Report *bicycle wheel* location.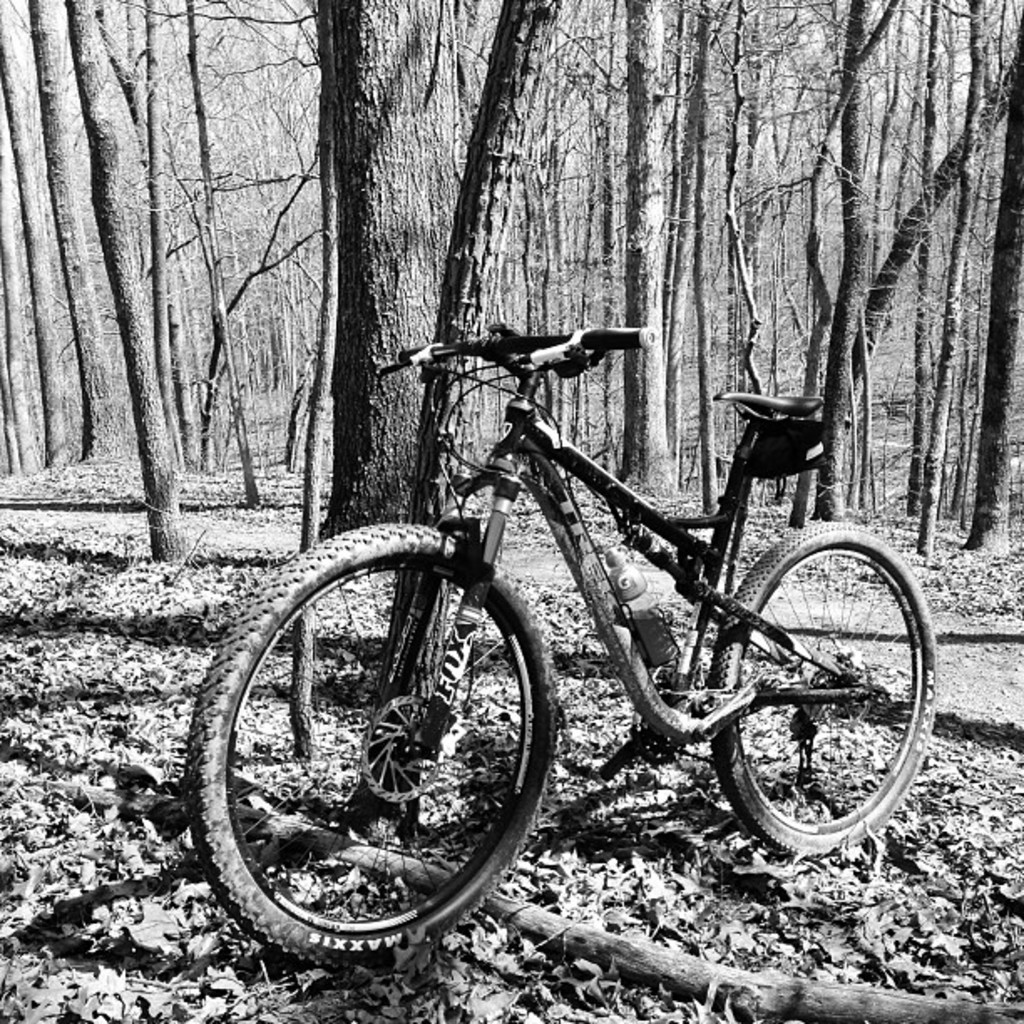
Report: box=[207, 552, 627, 954].
